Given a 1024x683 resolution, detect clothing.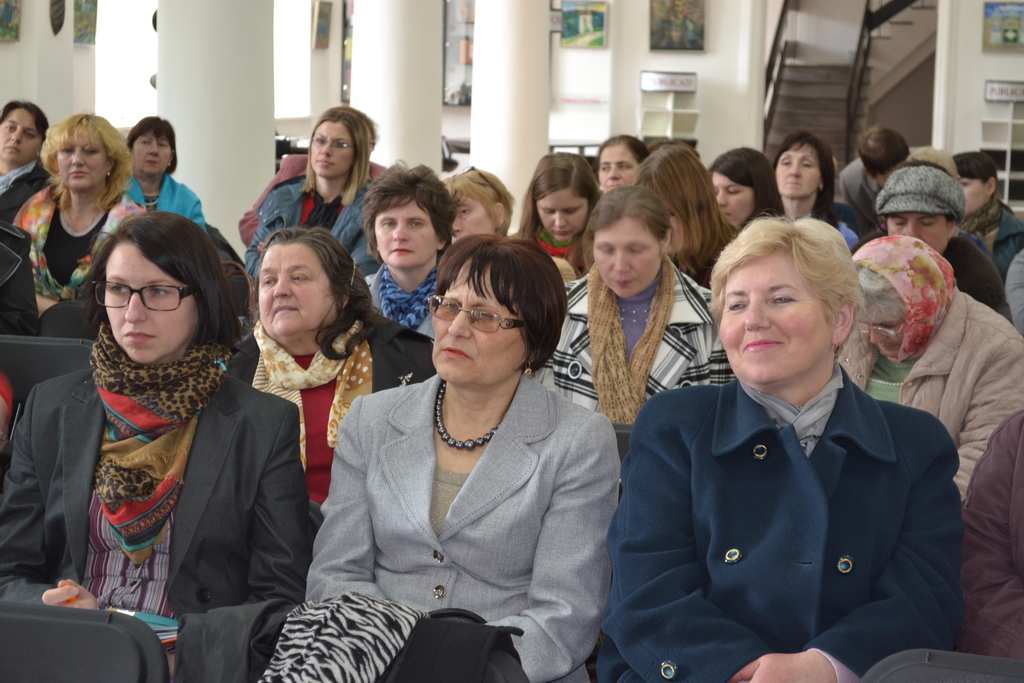
bbox(303, 373, 620, 682).
